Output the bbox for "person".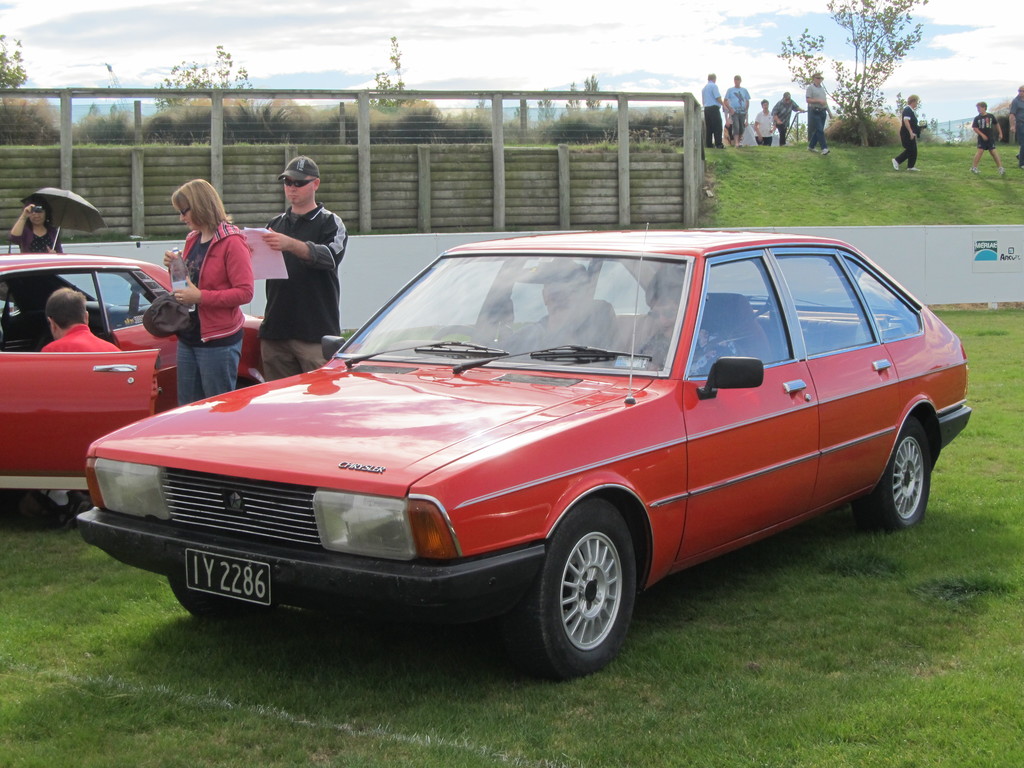
<region>705, 74, 726, 150</region>.
